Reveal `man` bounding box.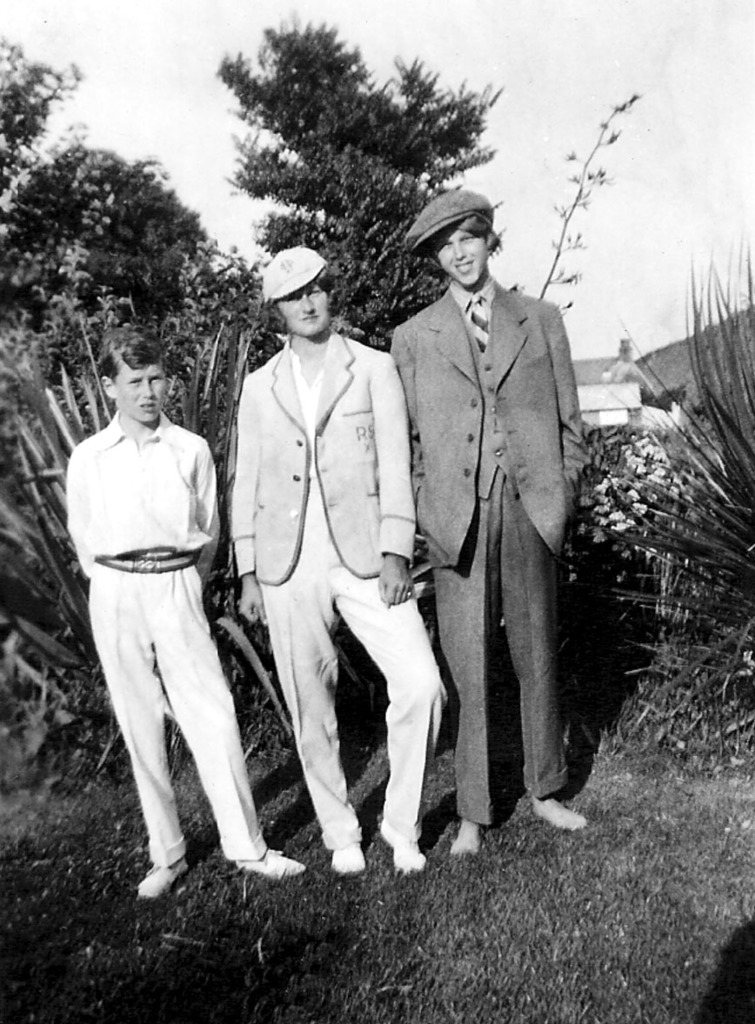
Revealed: {"left": 224, "top": 247, "right": 452, "bottom": 871}.
